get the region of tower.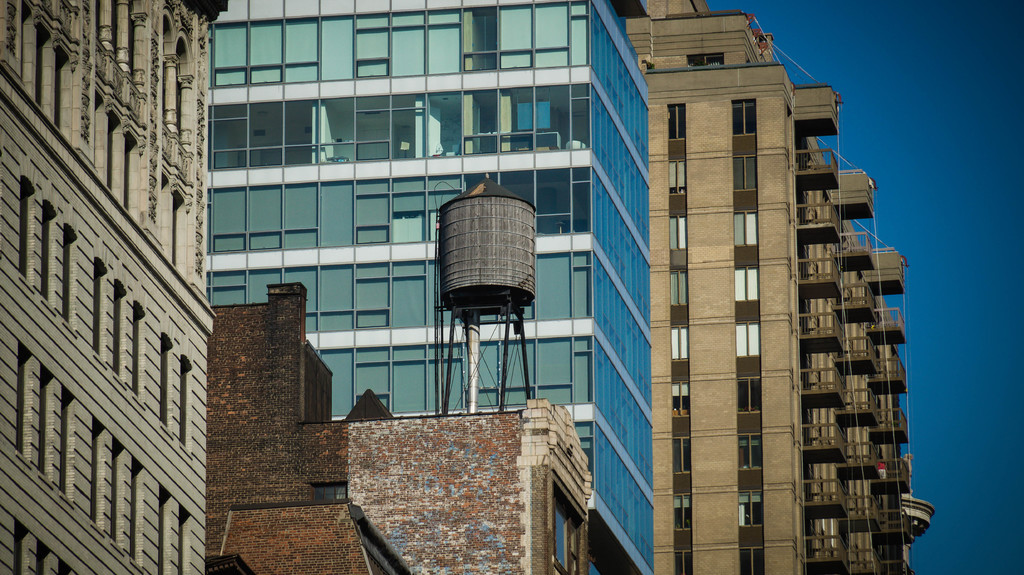
<region>614, 3, 923, 574</region>.
